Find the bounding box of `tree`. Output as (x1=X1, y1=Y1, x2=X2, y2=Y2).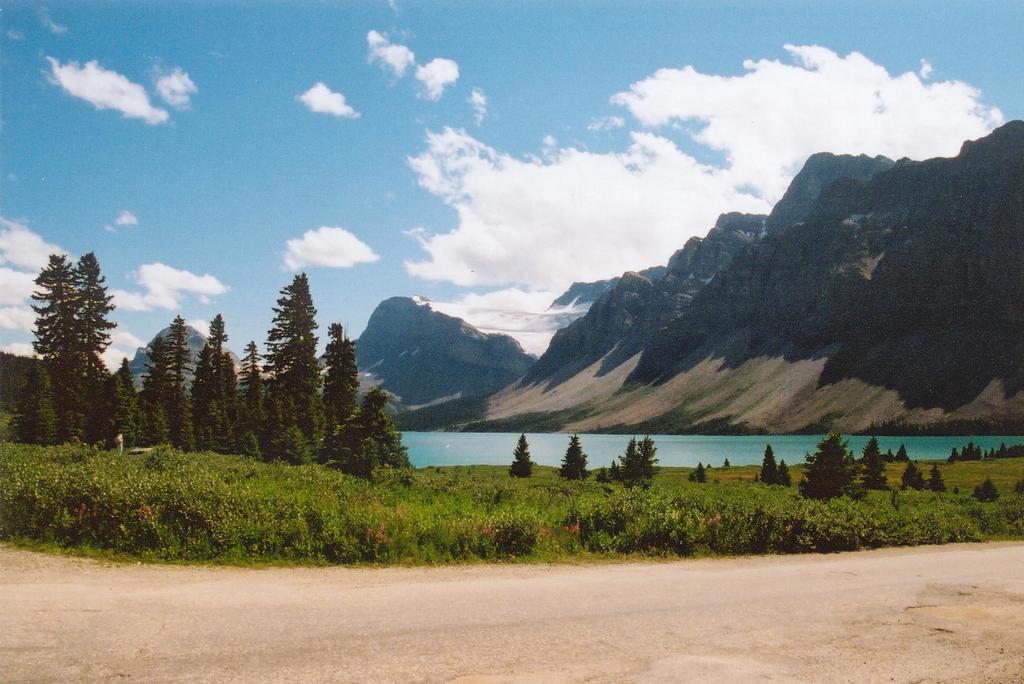
(x1=796, y1=428, x2=860, y2=502).
